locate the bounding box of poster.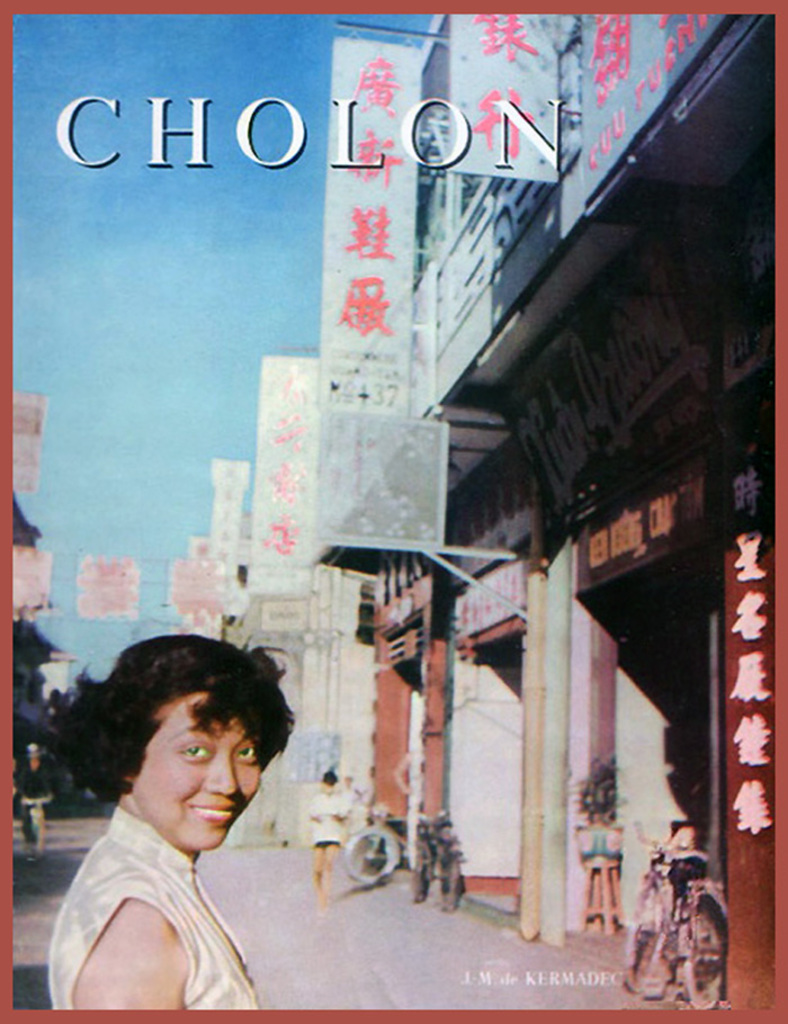
Bounding box: select_region(0, 0, 787, 1023).
